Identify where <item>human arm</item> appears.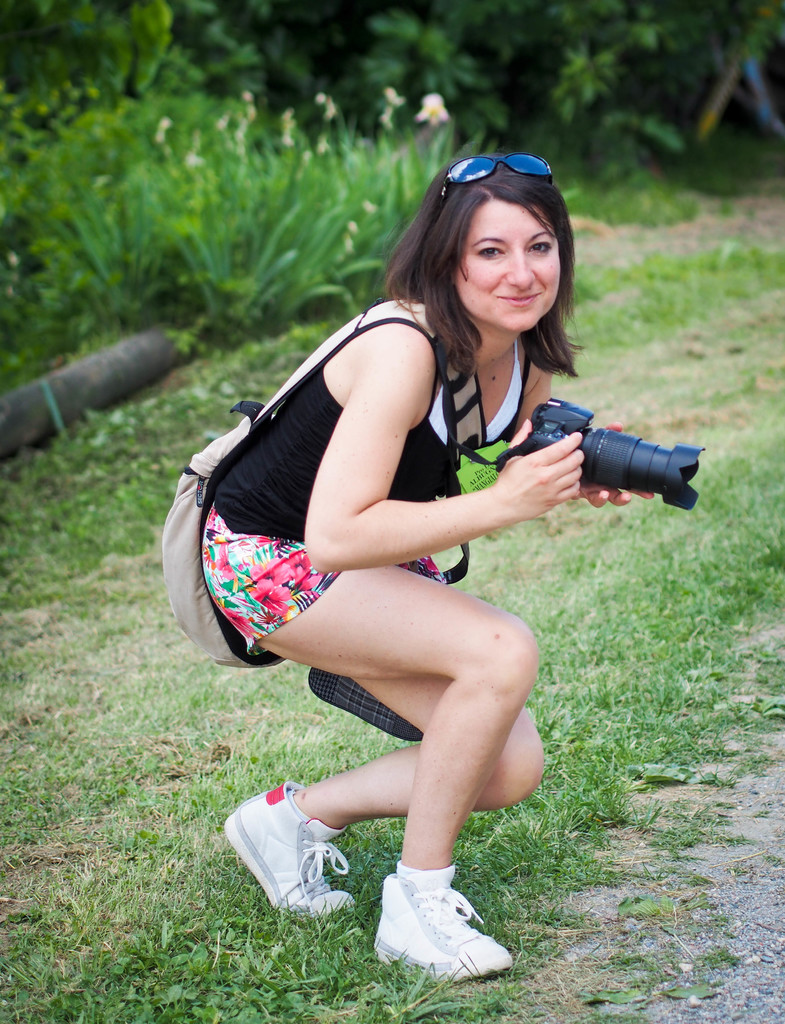
Appears at crop(305, 345, 585, 570).
